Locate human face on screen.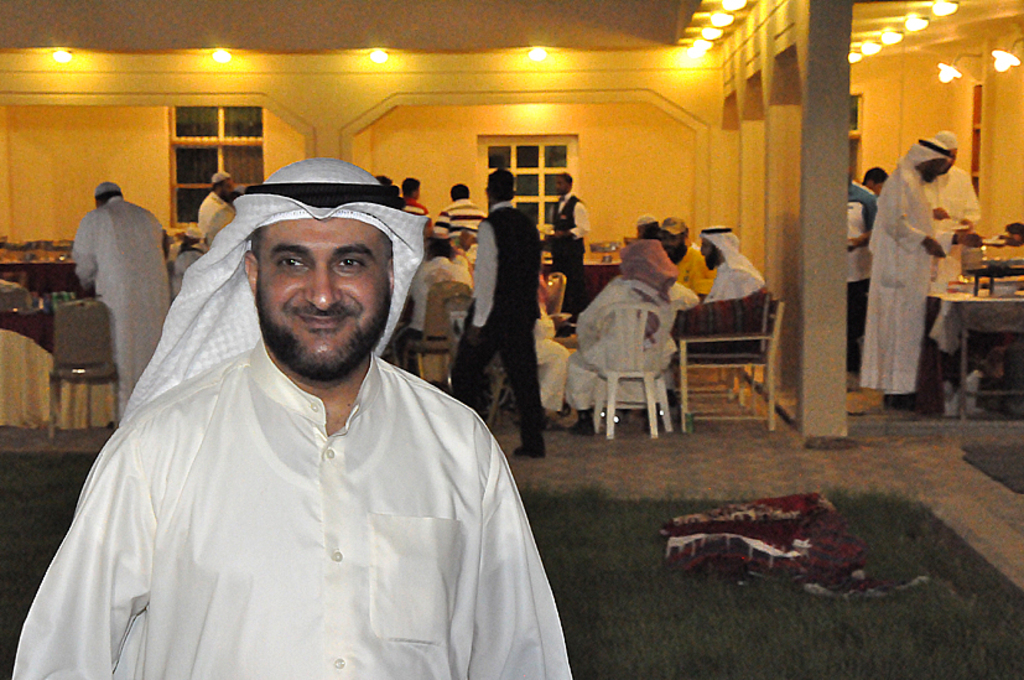
On screen at crop(659, 232, 683, 258).
